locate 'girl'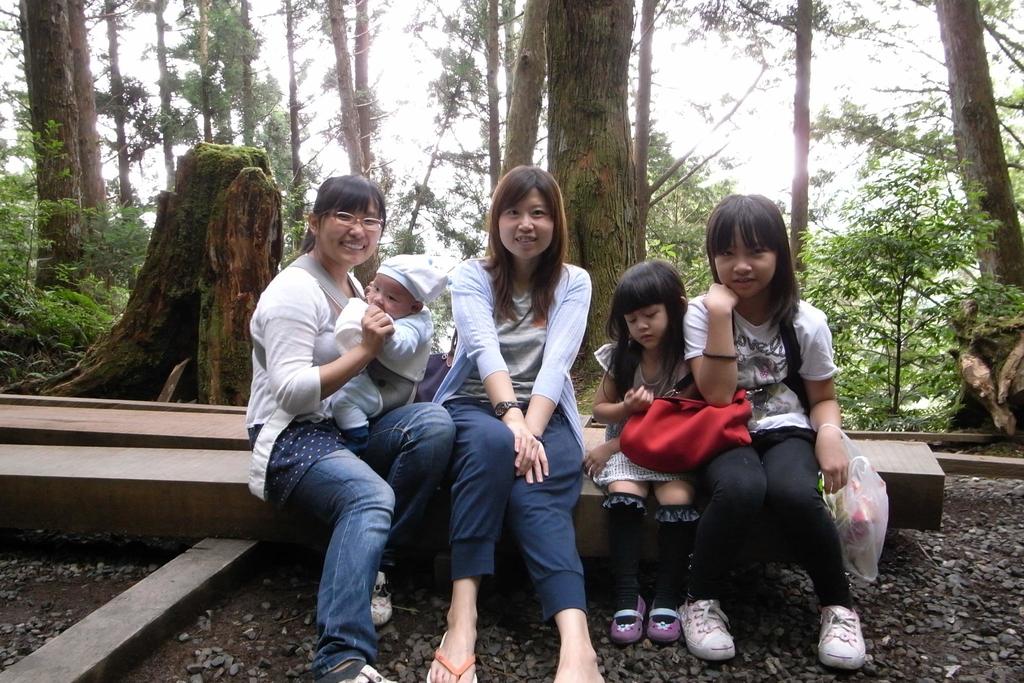
<box>426,167,602,682</box>
